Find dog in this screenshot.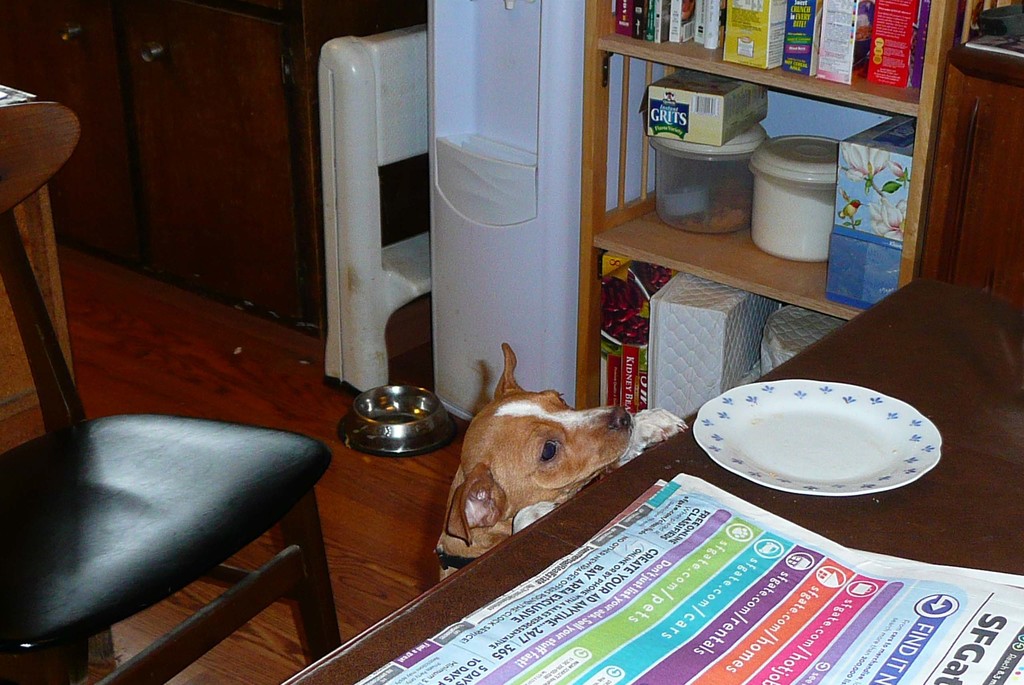
The bounding box for dog is locate(440, 342, 635, 583).
